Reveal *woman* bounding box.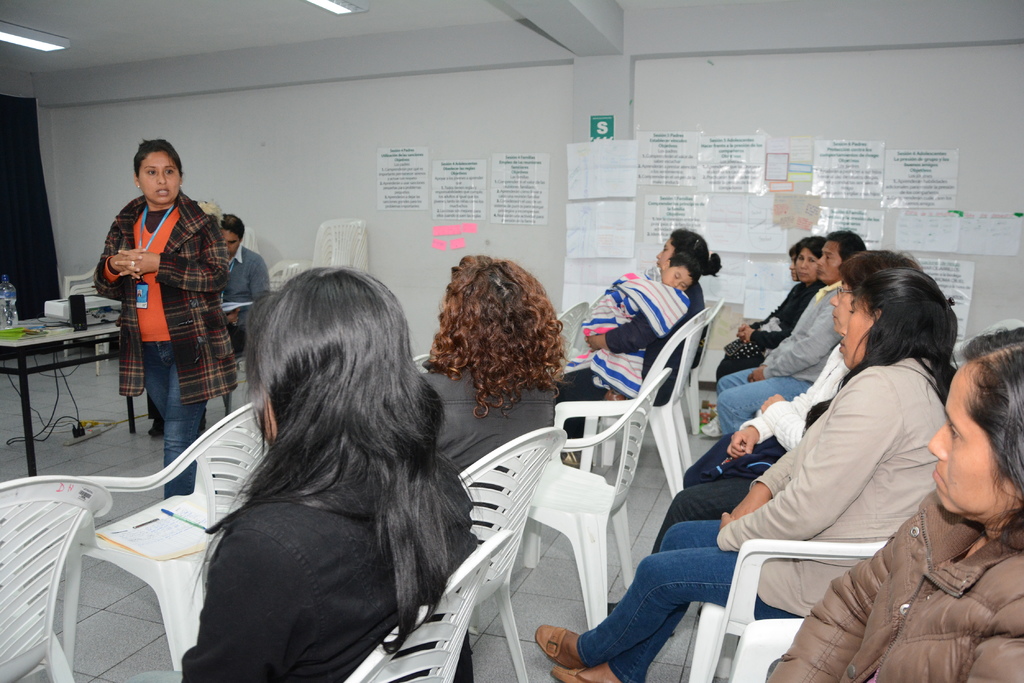
Revealed: bbox=[596, 252, 930, 630].
